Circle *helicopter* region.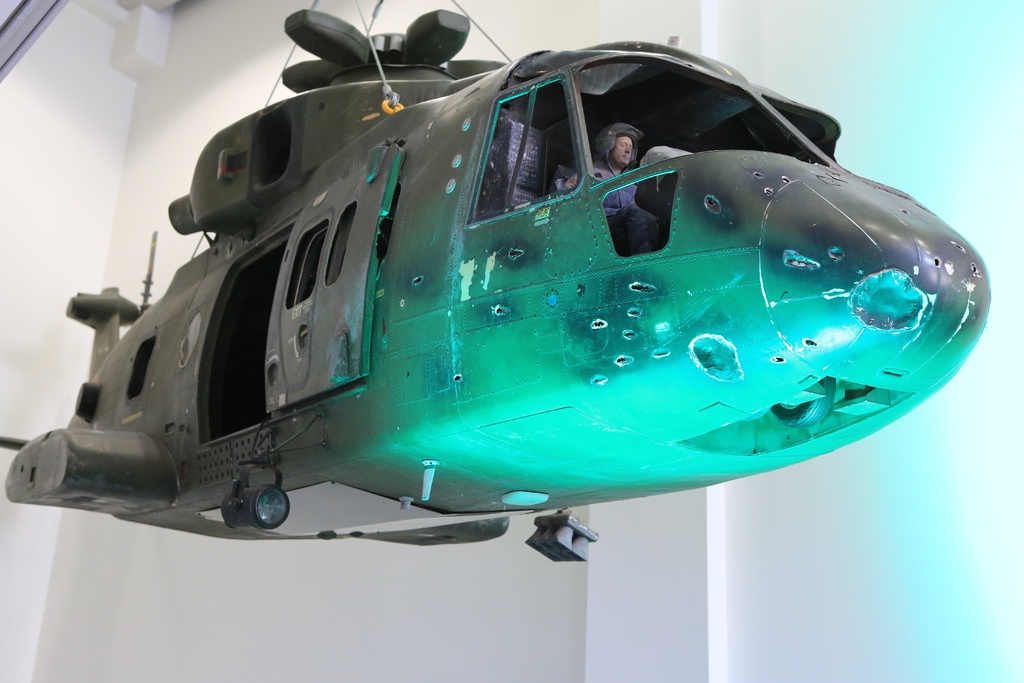
Region: detection(0, 0, 1023, 576).
